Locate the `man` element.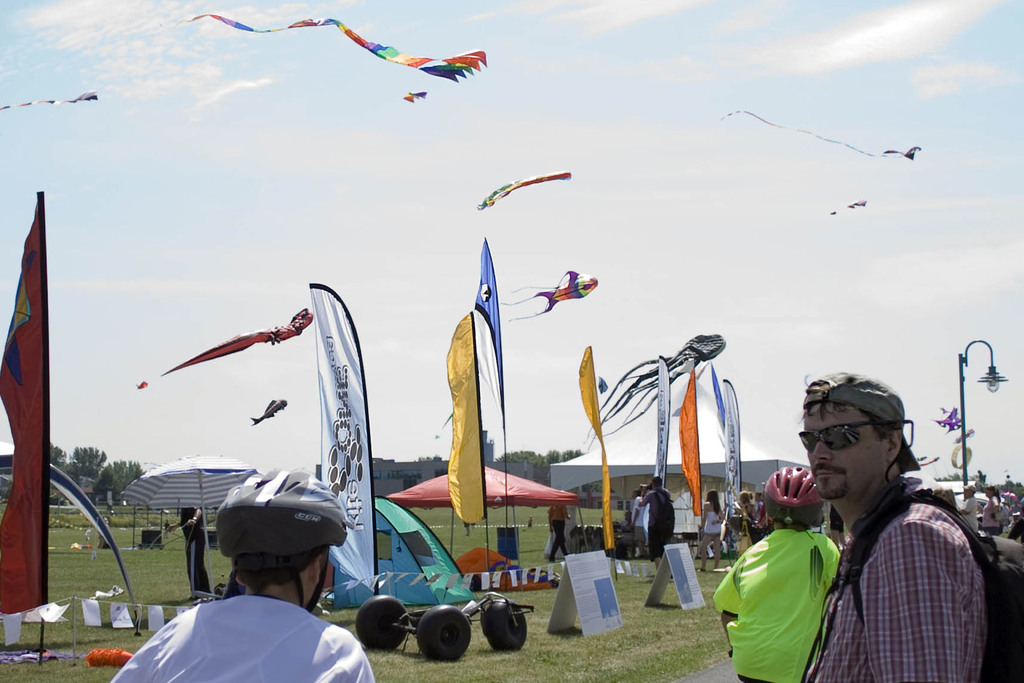
Element bbox: {"x1": 948, "y1": 477, "x2": 977, "y2": 533}.
